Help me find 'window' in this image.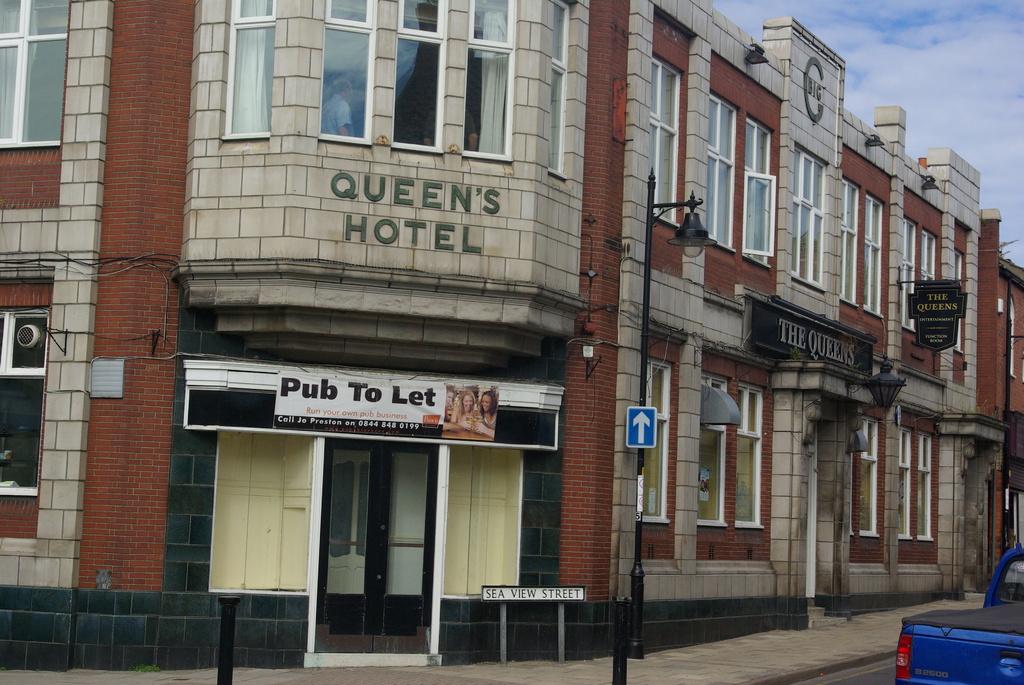
Found it: region(691, 332, 779, 553).
